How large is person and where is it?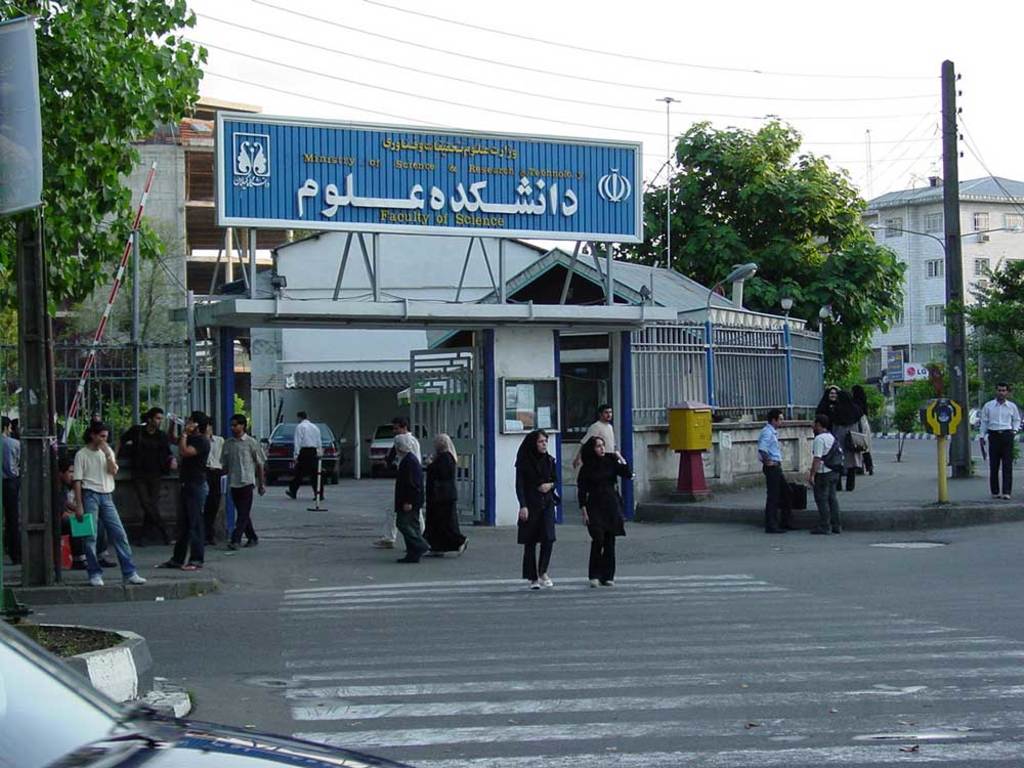
Bounding box: x1=812, y1=411, x2=850, y2=537.
